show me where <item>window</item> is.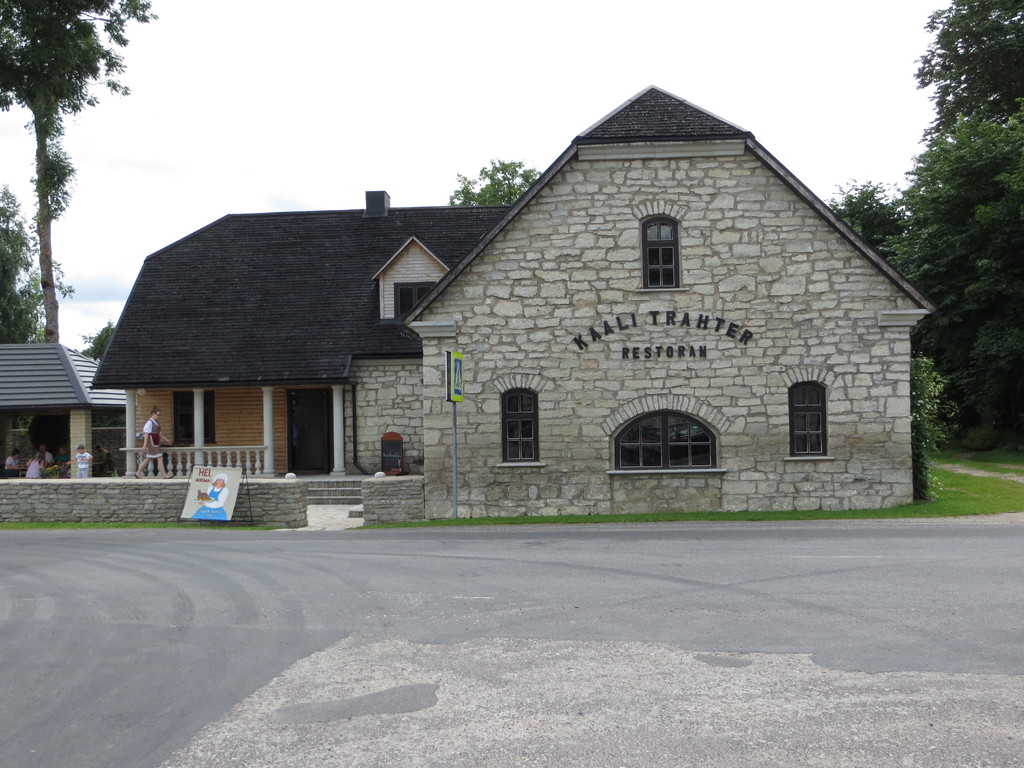
<item>window</item> is at [639,212,680,287].
